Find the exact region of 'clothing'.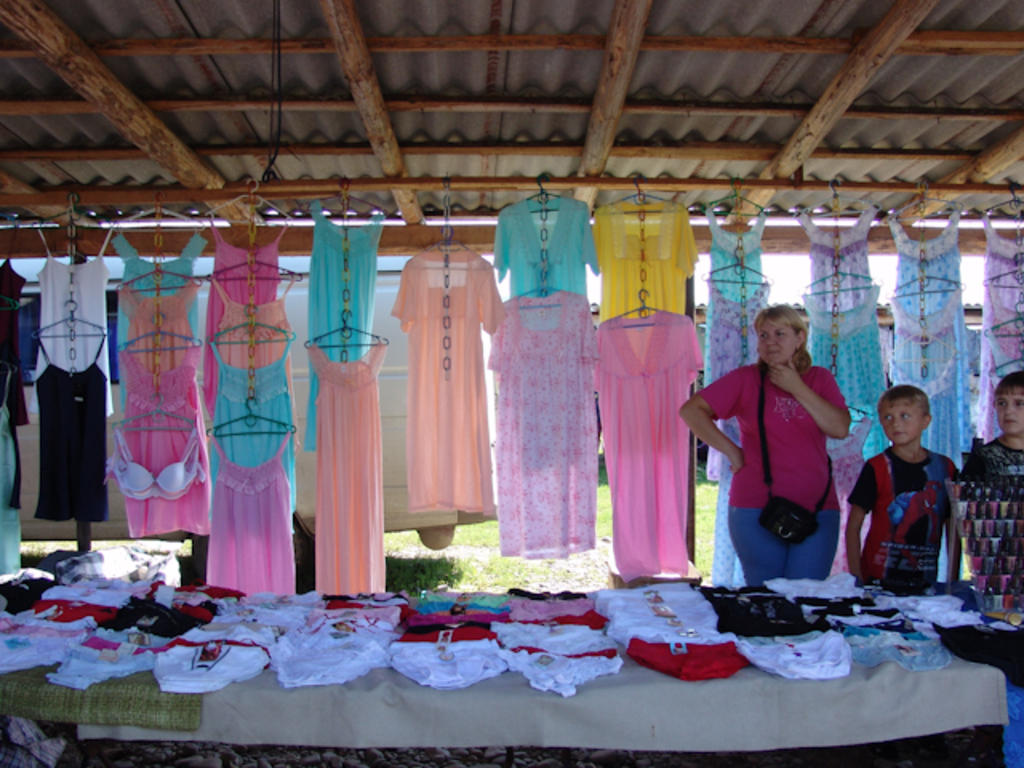
Exact region: bbox=[0, 258, 8, 560].
